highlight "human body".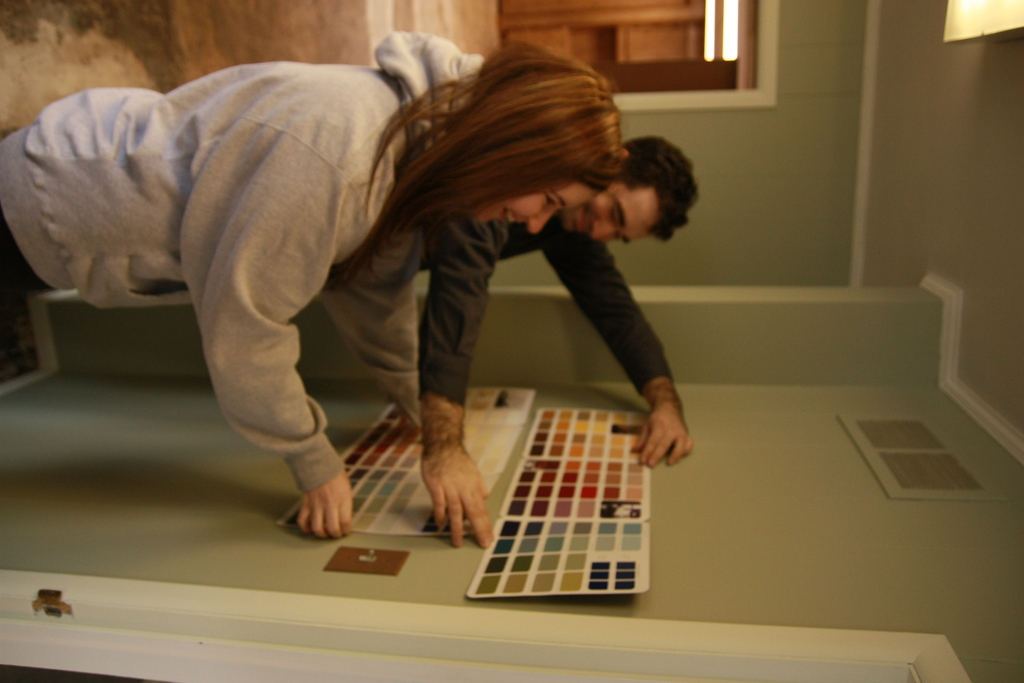
Highlighted region: box=[420, 201, 692, 548].
